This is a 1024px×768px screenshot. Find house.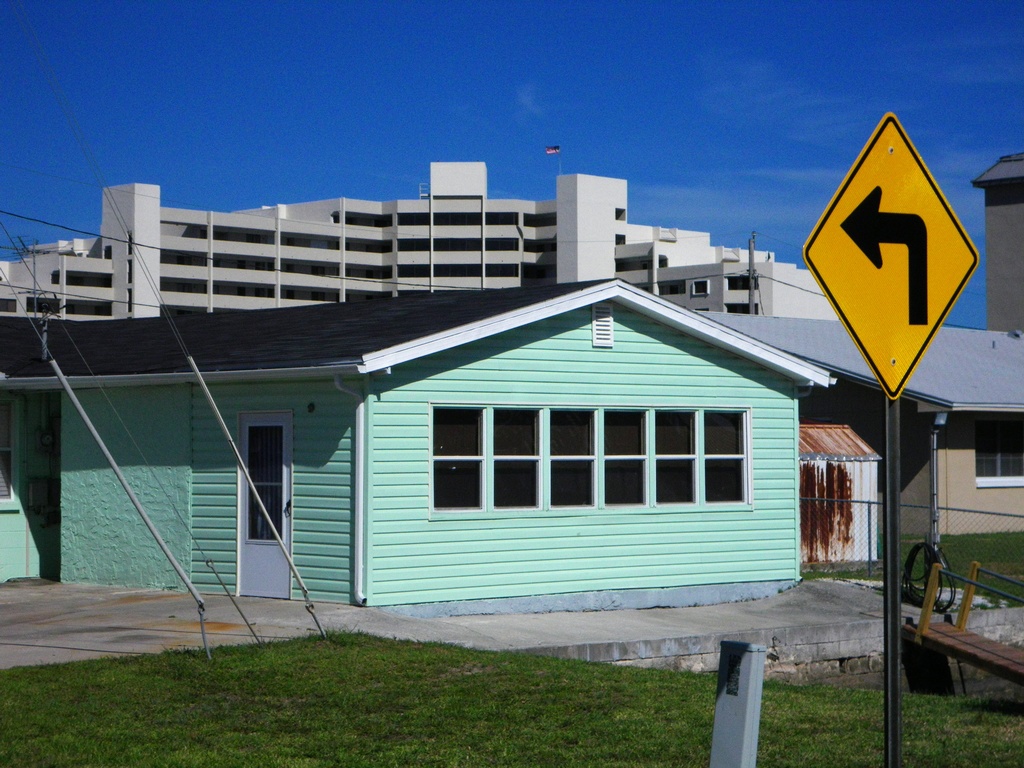
Bounding box: <region>966, 148, 1023, 336</region>.
